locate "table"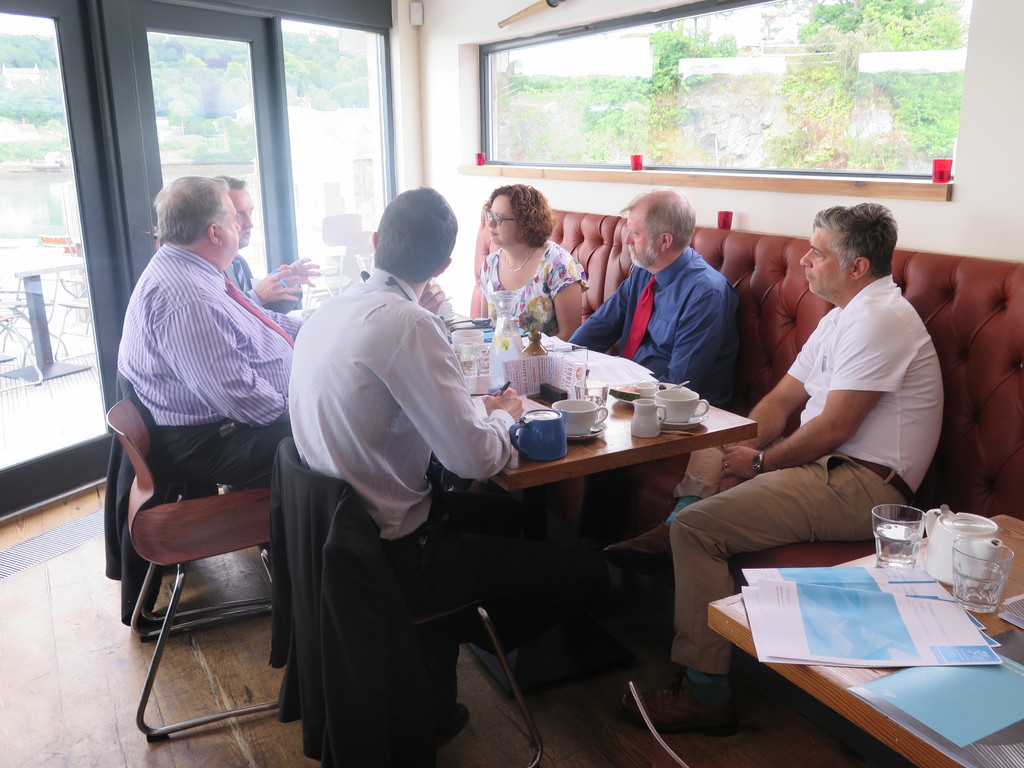
x1=461, y1=304, x2=773, y2=669
